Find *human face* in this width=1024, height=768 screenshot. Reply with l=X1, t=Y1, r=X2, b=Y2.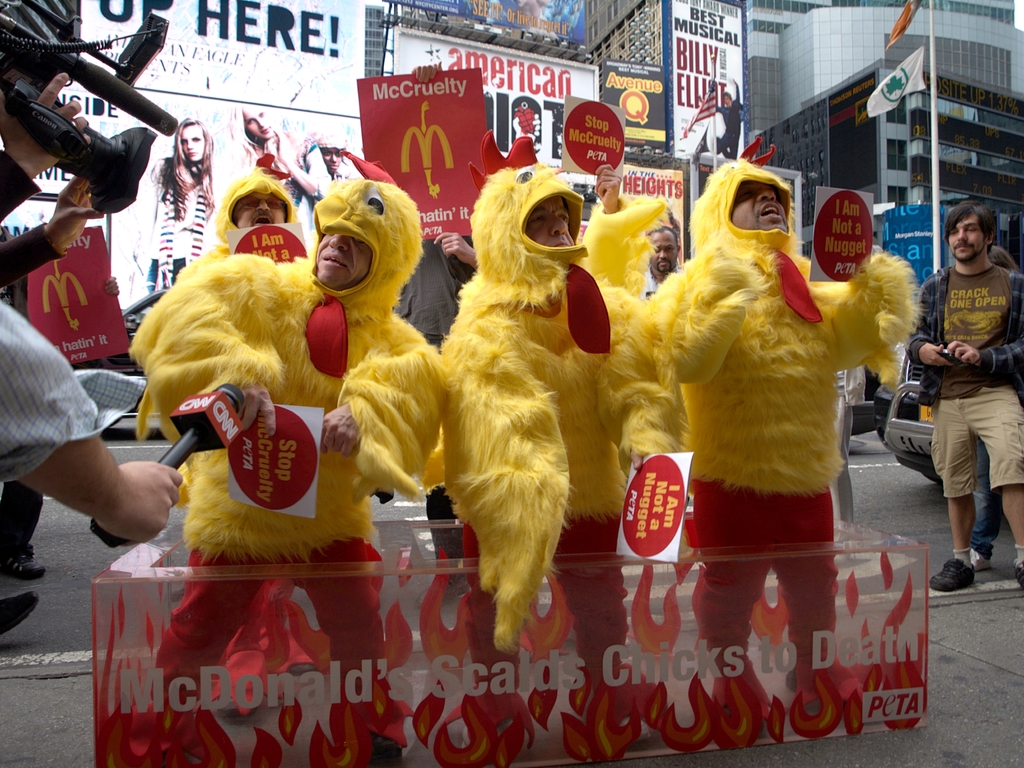
l=524, t=195, r=576, b=248.
